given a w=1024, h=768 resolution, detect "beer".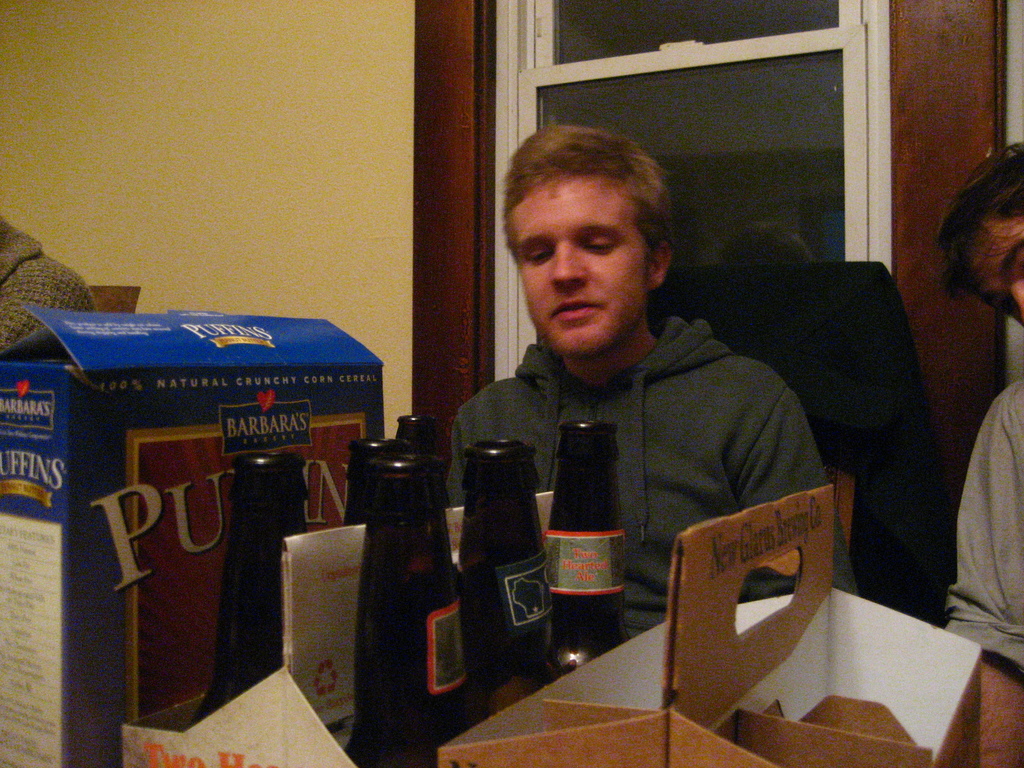
(x1=353, y1=447, x2=462, y2=767).
